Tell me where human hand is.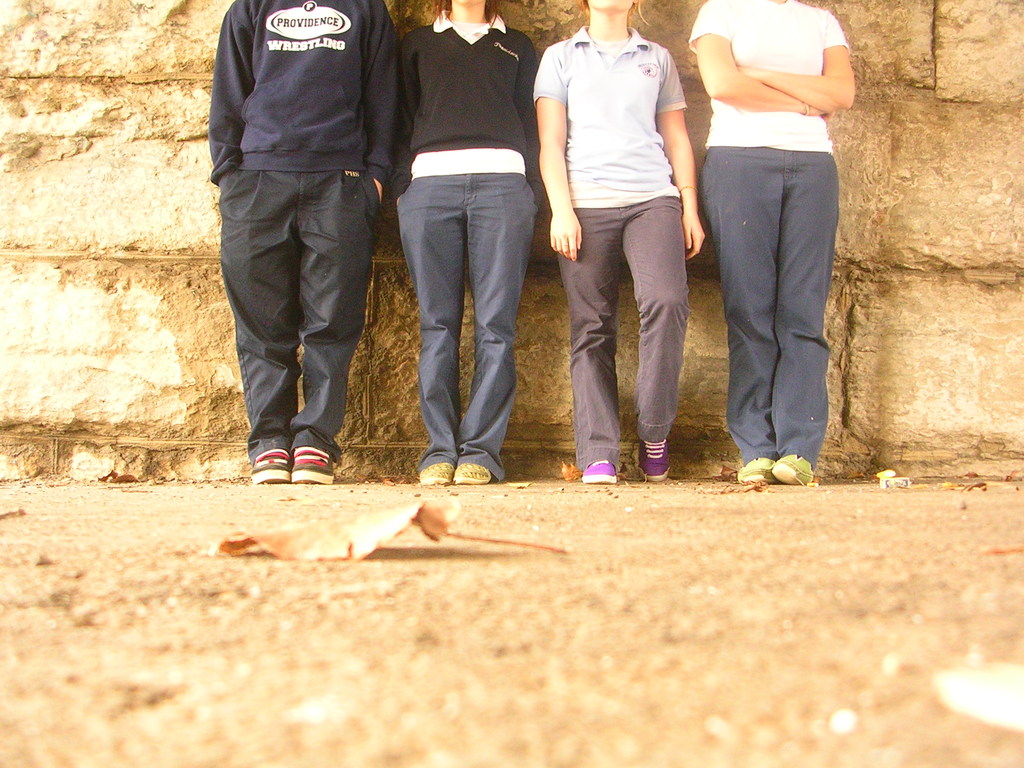
human hand is at crop(735, 64, 758, 79).
